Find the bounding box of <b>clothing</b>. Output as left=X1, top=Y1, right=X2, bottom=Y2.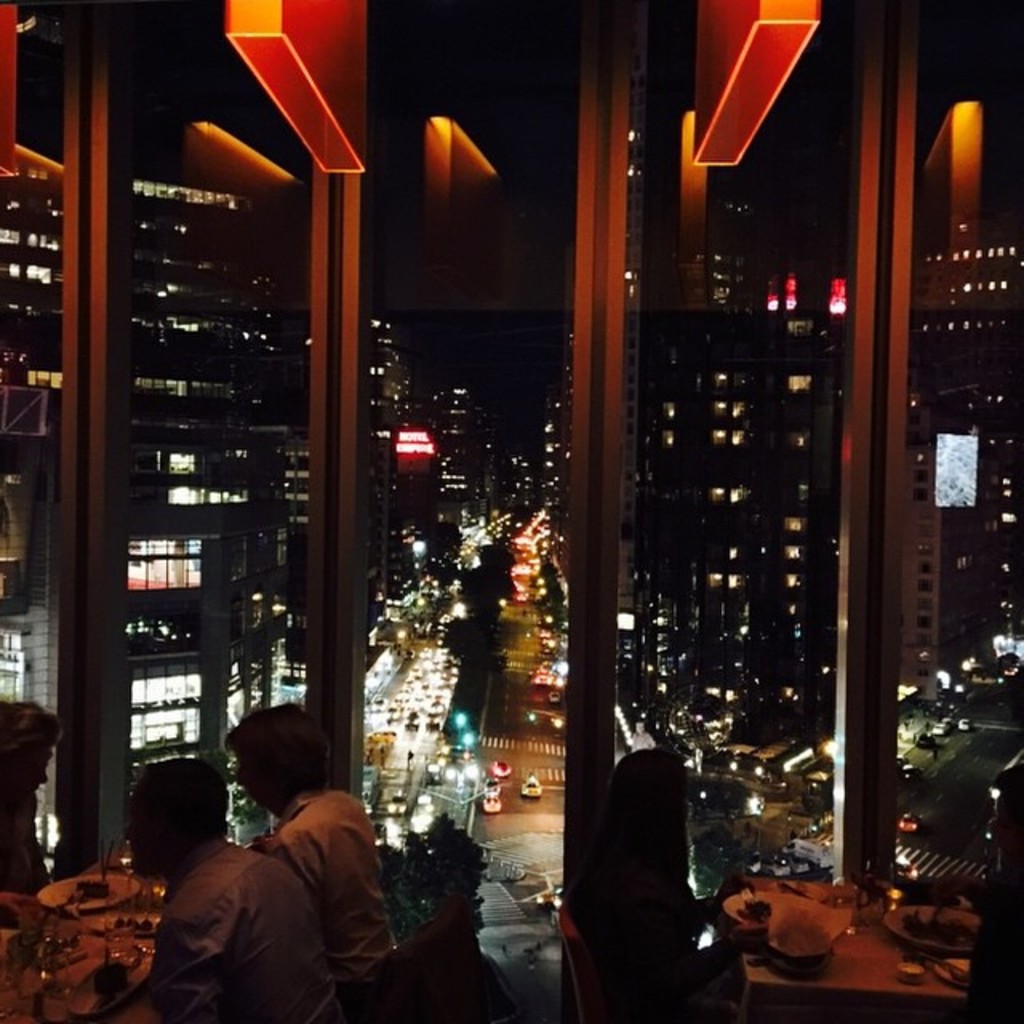
left=259, top=786, right=419, bottom=998.
